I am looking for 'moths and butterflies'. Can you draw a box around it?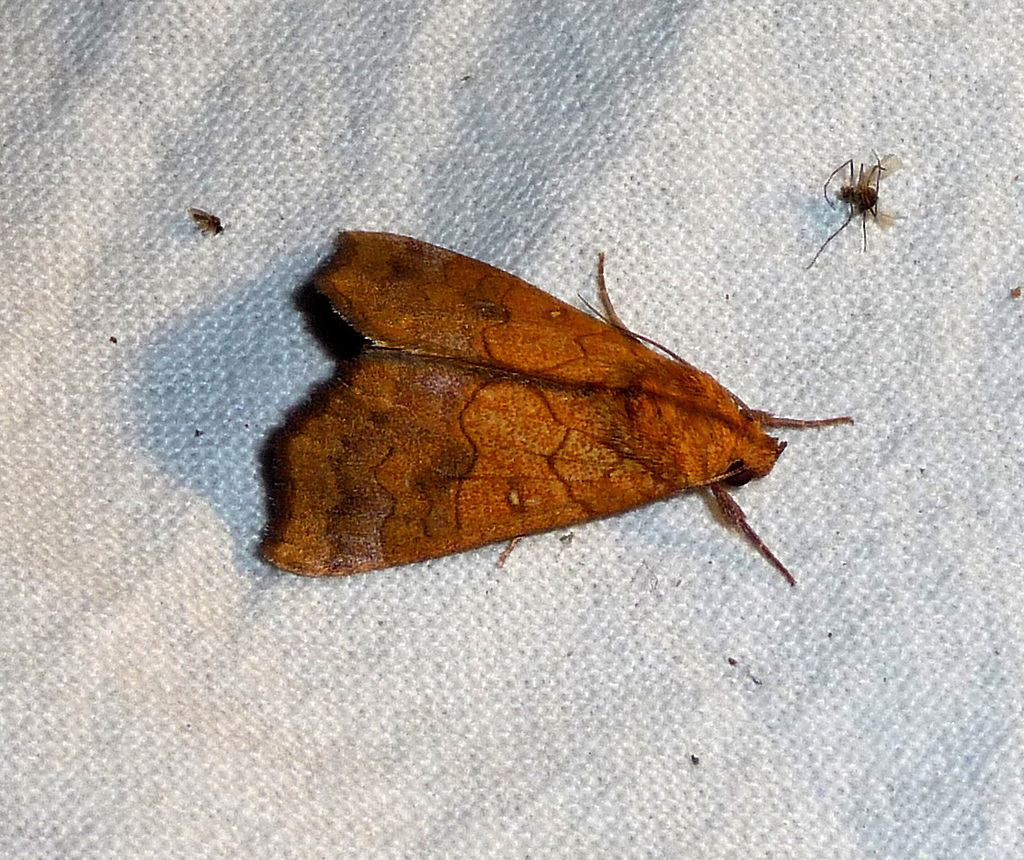
Sure, the bounding box is Rect(255, 229, 860, 600).
